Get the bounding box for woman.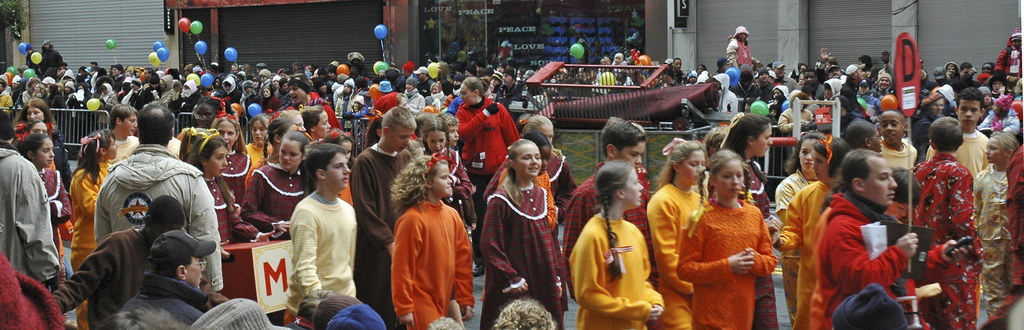
{"x1": 335, "y1": 79, "x2": 365, "y2": 115}.
